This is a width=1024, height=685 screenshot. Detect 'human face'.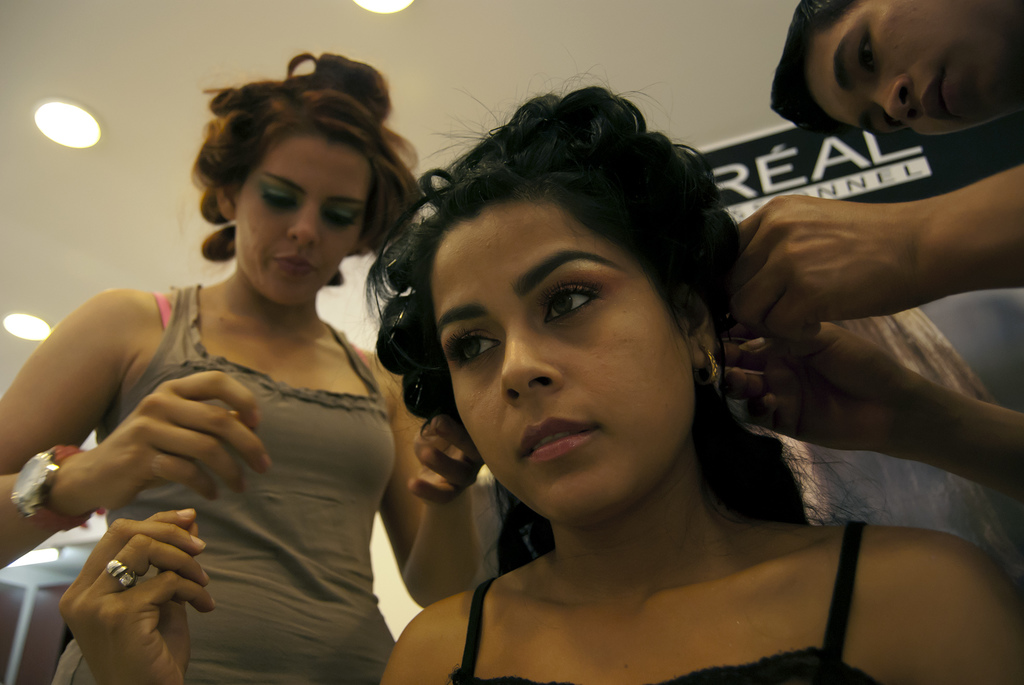
(x1=239, y1=150, x2=365, y2=301).
